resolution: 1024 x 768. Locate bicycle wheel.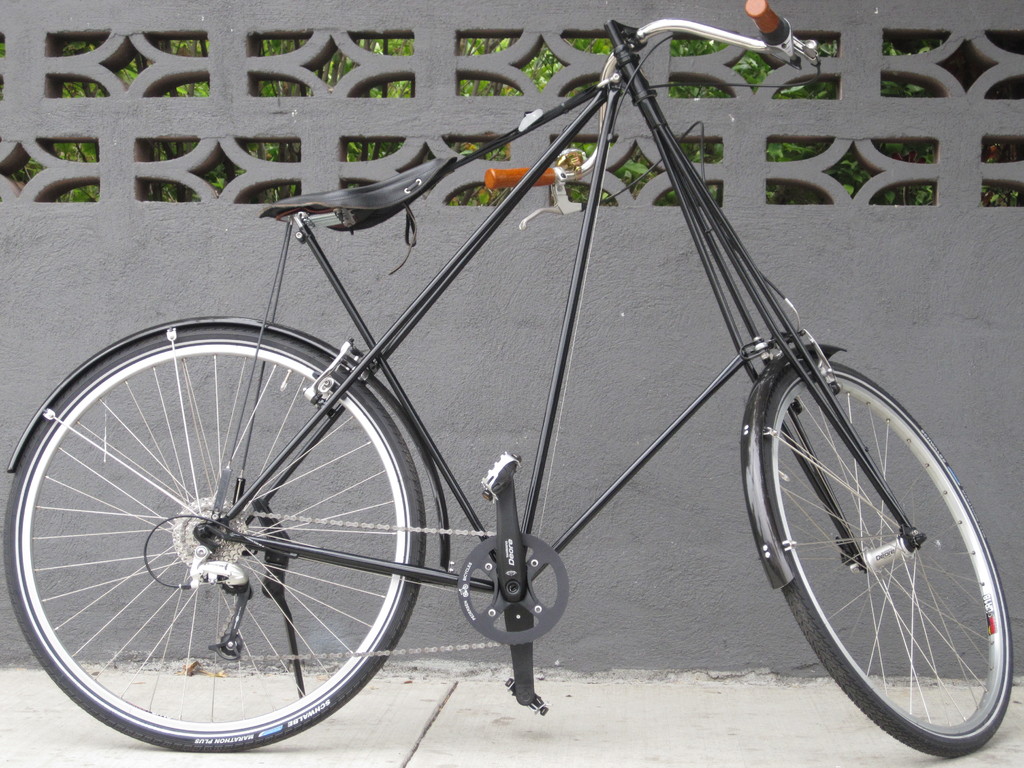
<region>759, 359, 1013, 757</region>.
